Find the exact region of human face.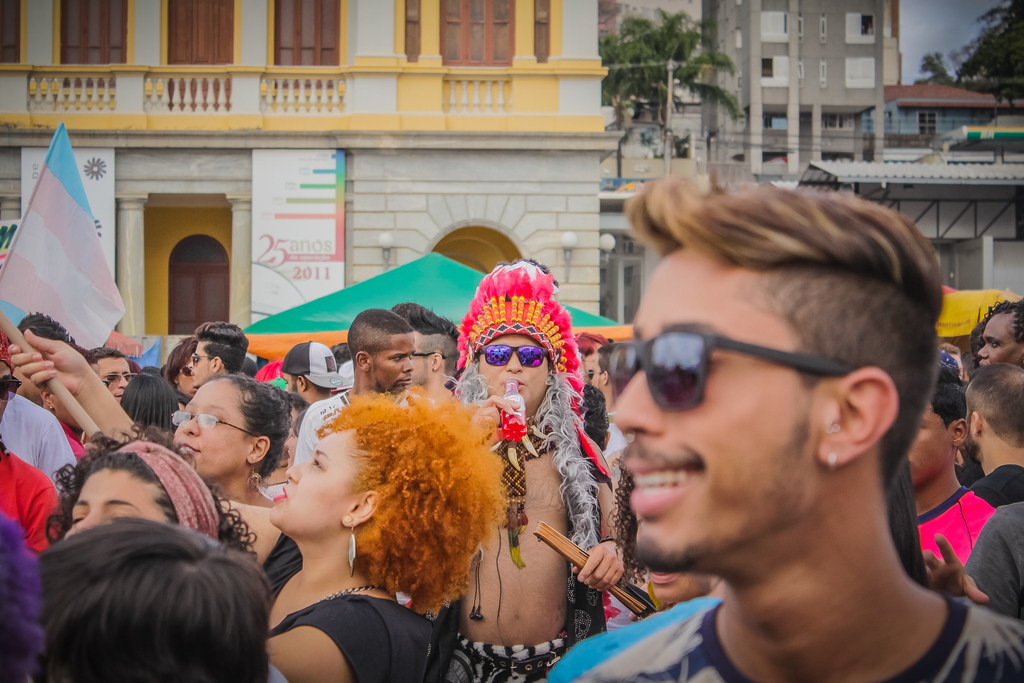
Exact region: <bbox>191, 333, 212, 381</bbox>.
